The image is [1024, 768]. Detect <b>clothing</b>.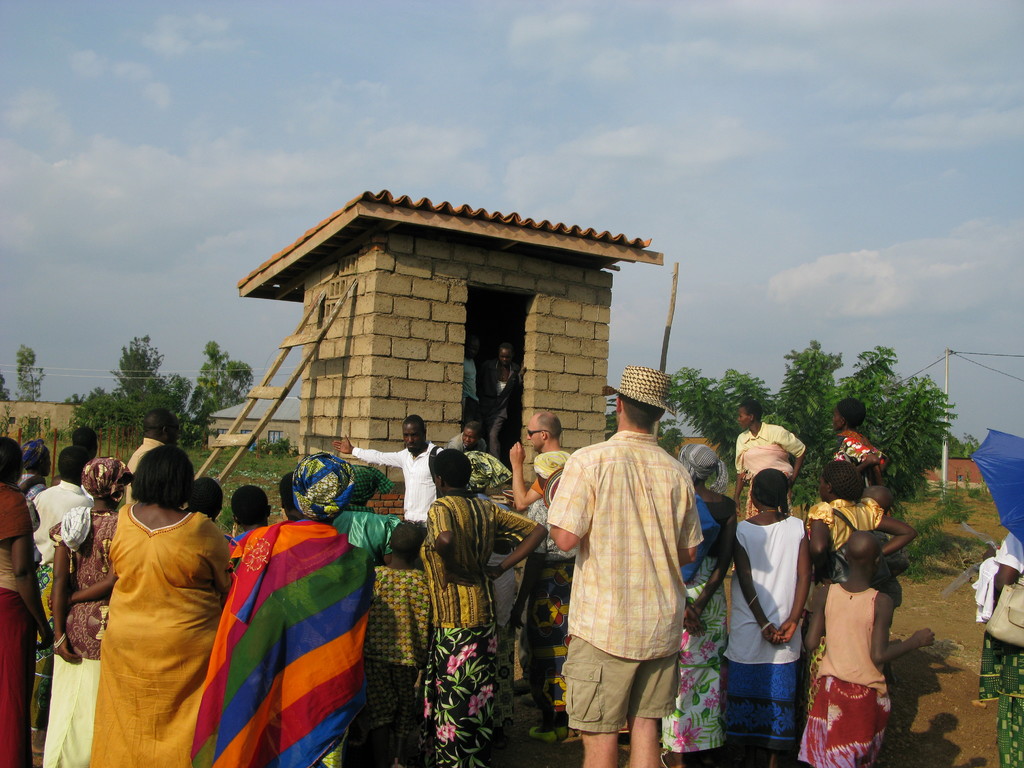
Detection: region(833, 424, 887, 487).
